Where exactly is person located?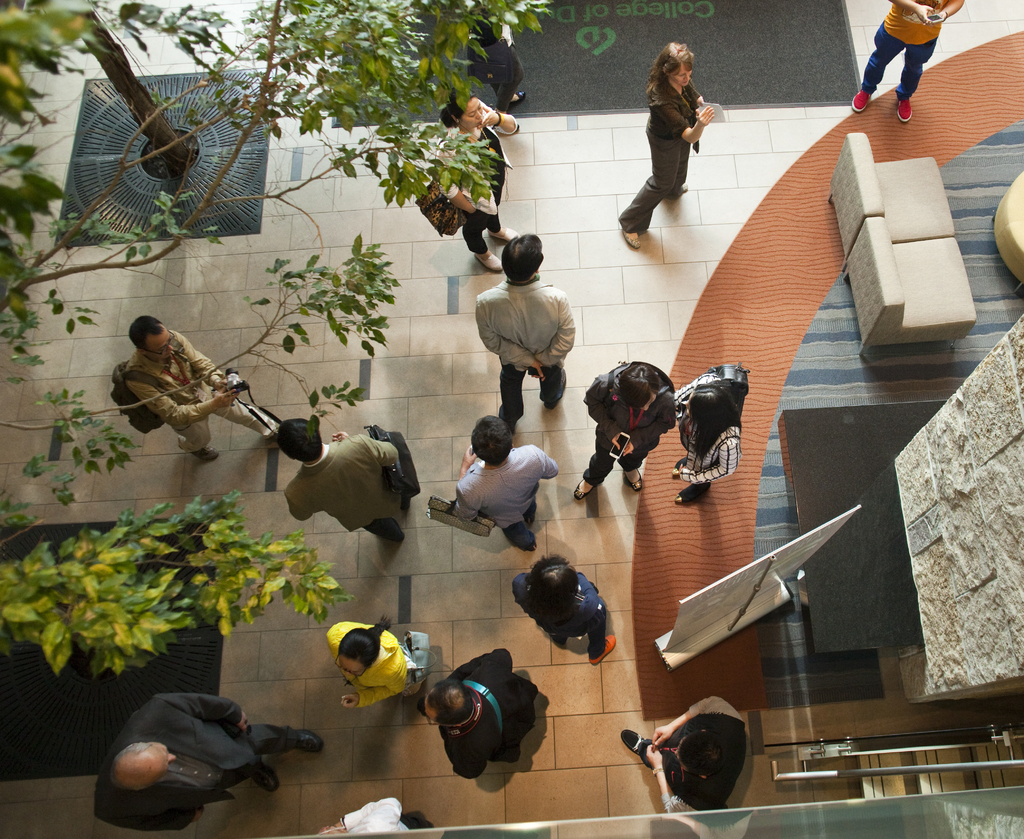
Its bounding box is left=92, top=690, right=326, bottom=836.
